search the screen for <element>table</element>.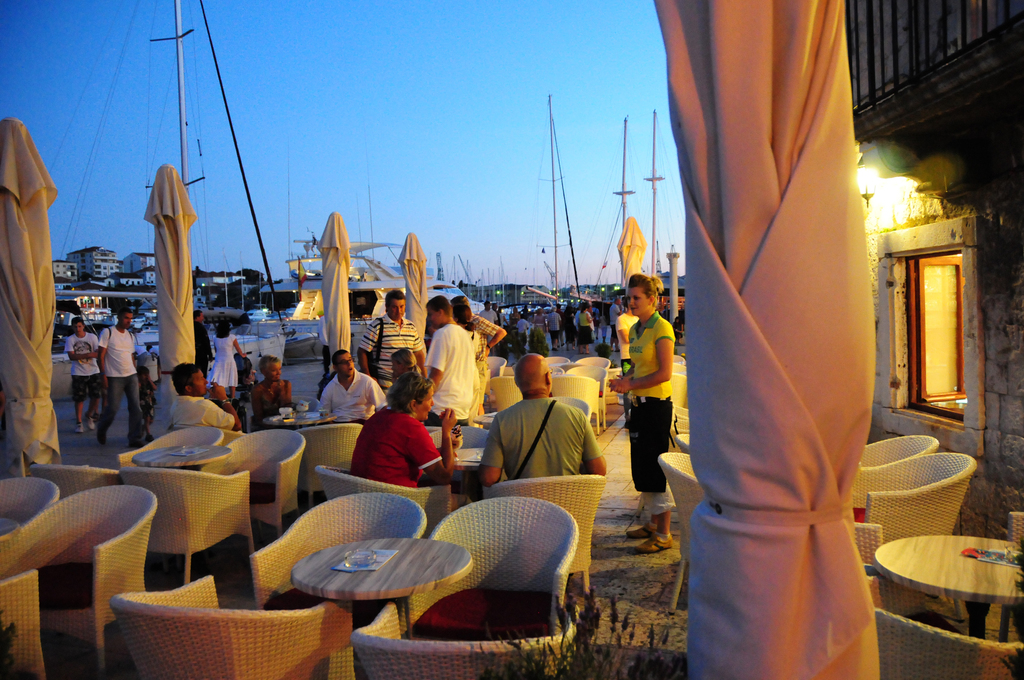
Found at Rect(264, 408, 341, 435).
